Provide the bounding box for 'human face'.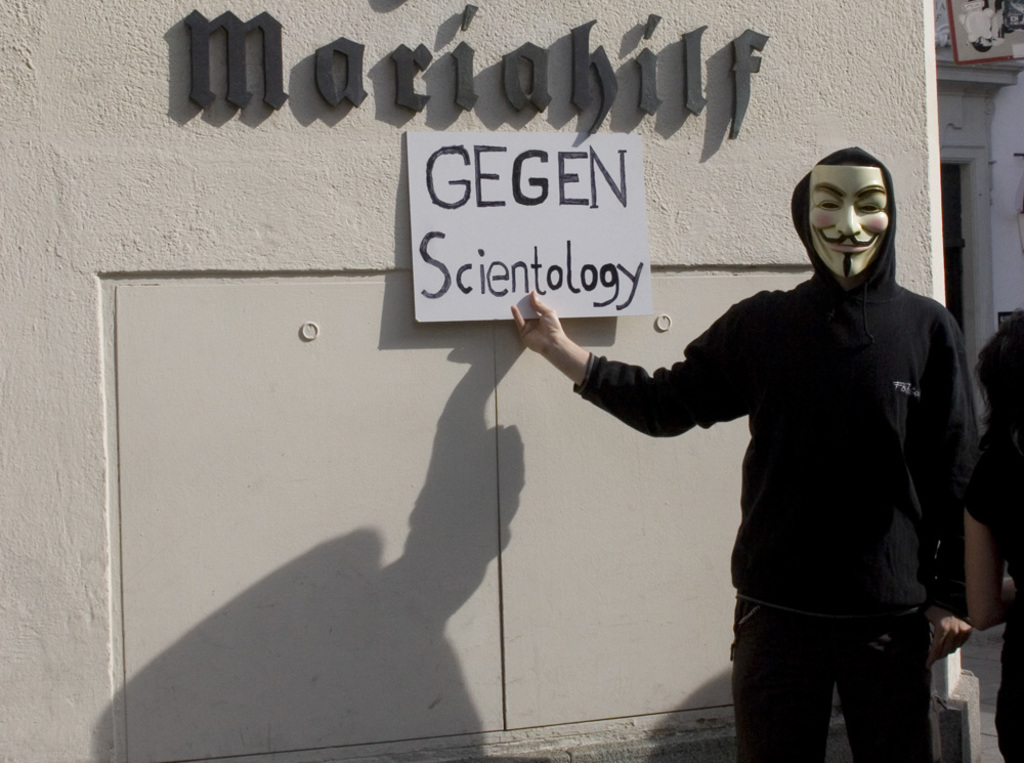
808, 155, 897, 285.
